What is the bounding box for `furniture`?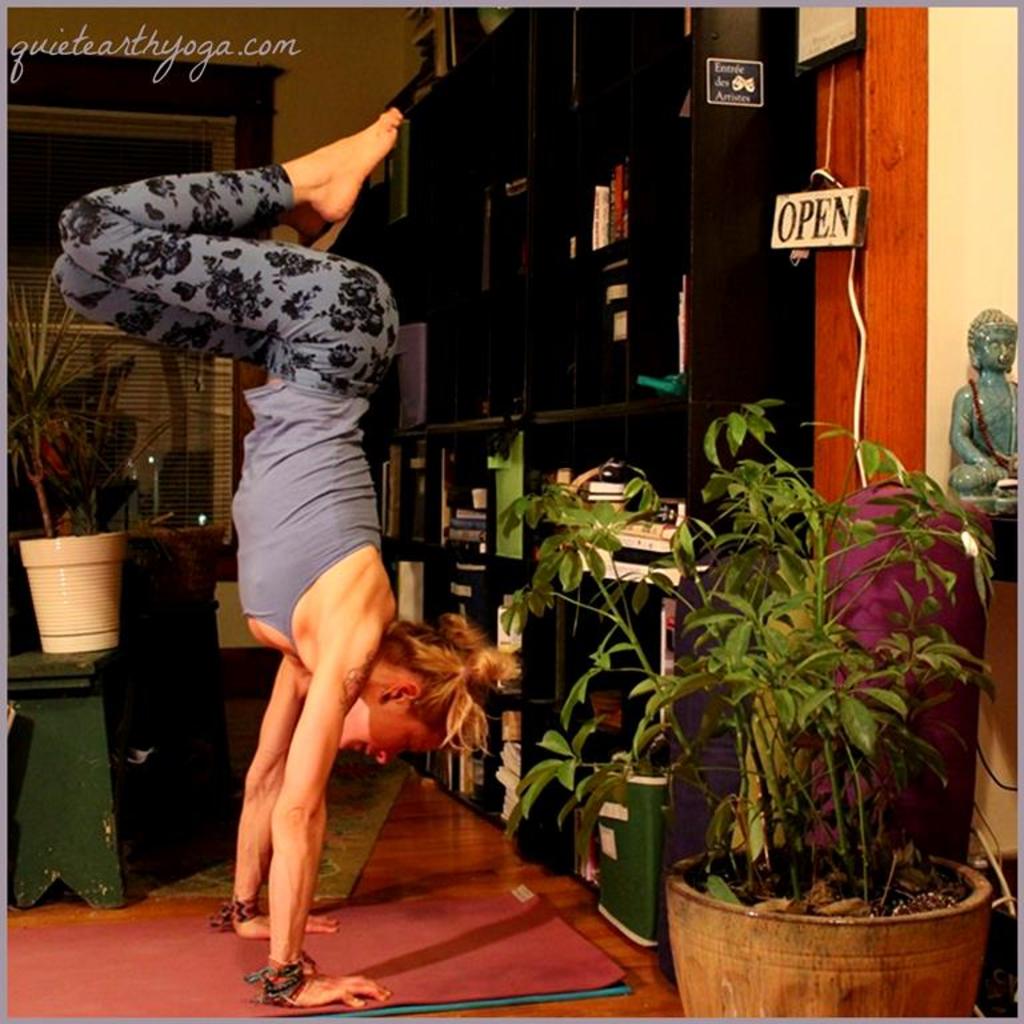
bbox=(7, 628, 147, 912).
